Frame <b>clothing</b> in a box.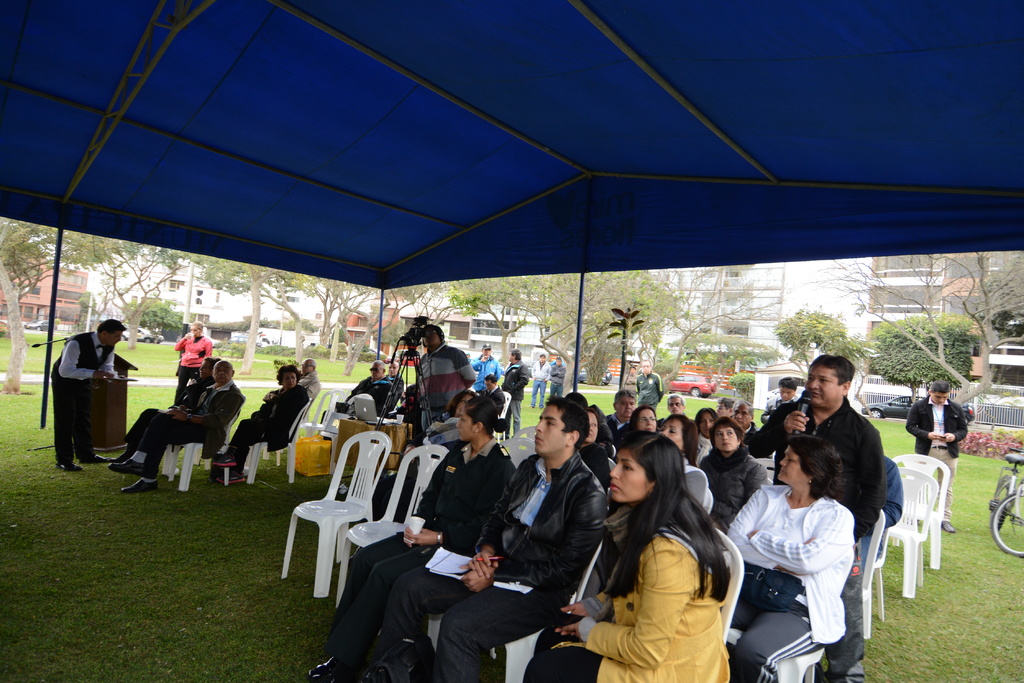
crop(718, 481, 853, 669).
